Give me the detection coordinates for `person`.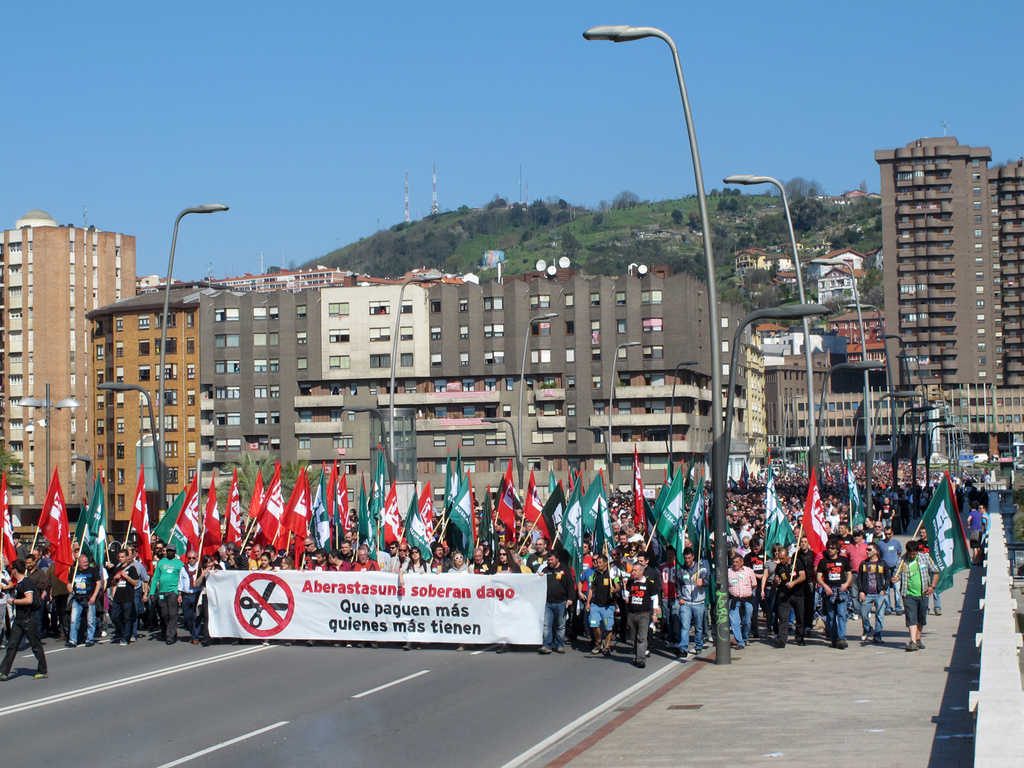
Rect(1, 557, 53, 678).
